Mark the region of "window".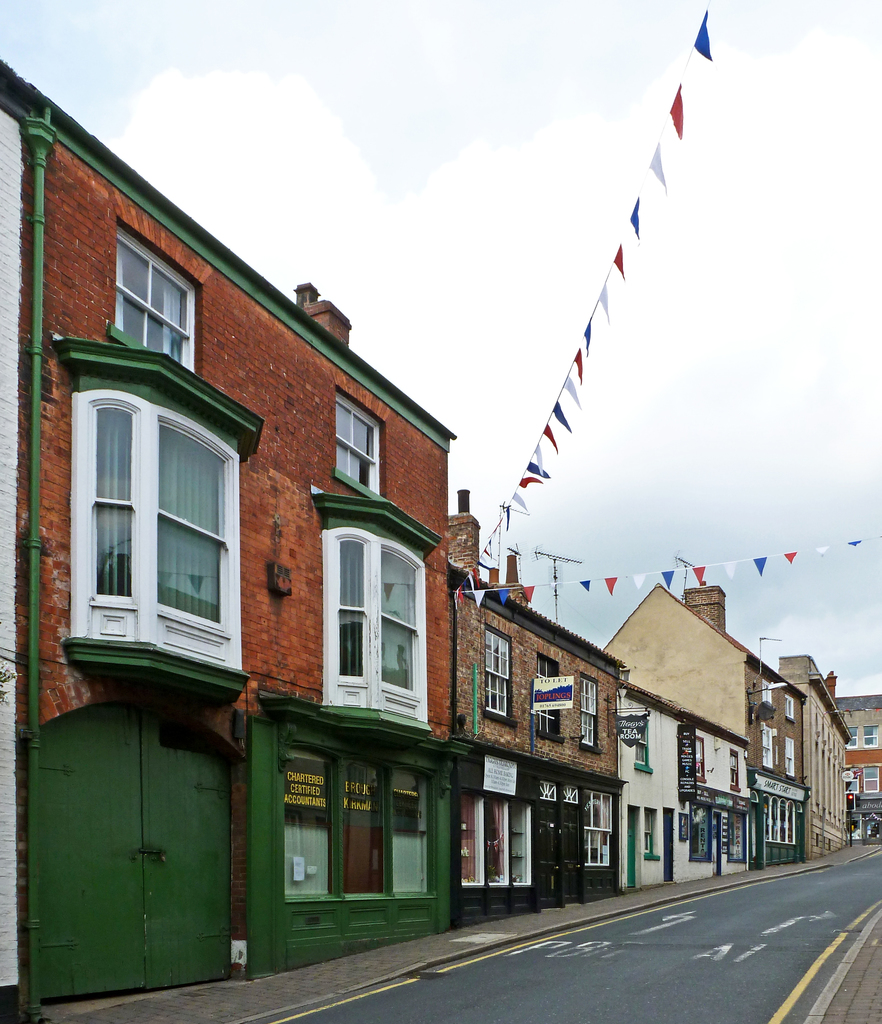
Region: [left=122, top=216, right=209, bottom=392].
